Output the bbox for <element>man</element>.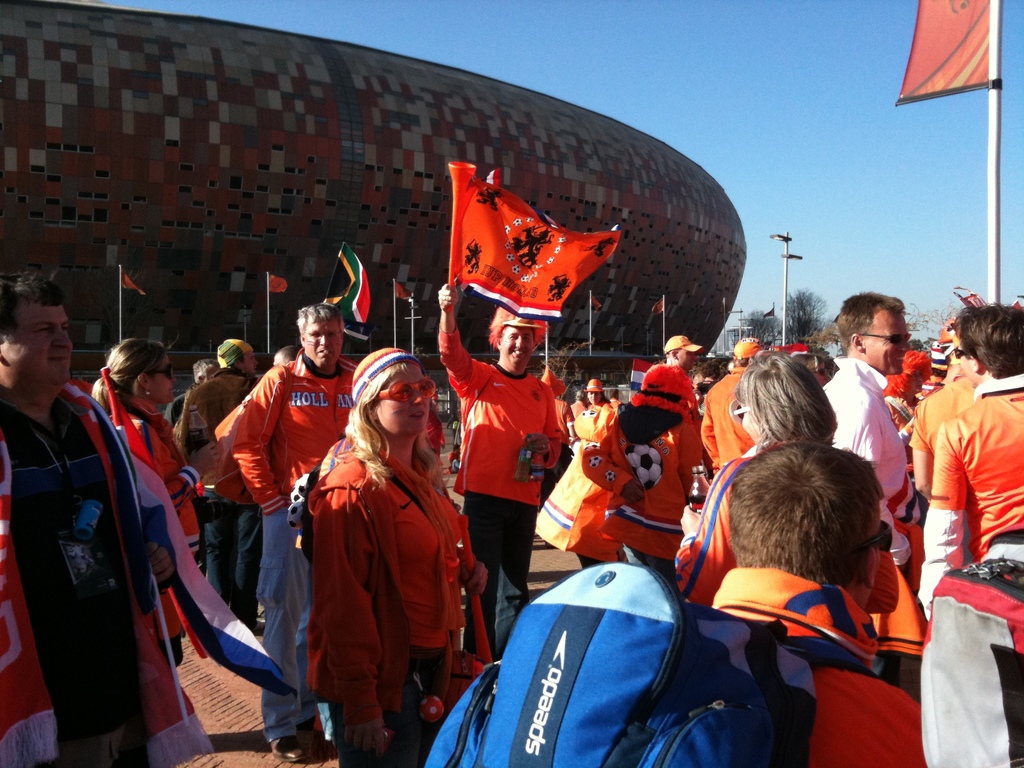
x1=0, y1=265, x2=214, y2=767.
